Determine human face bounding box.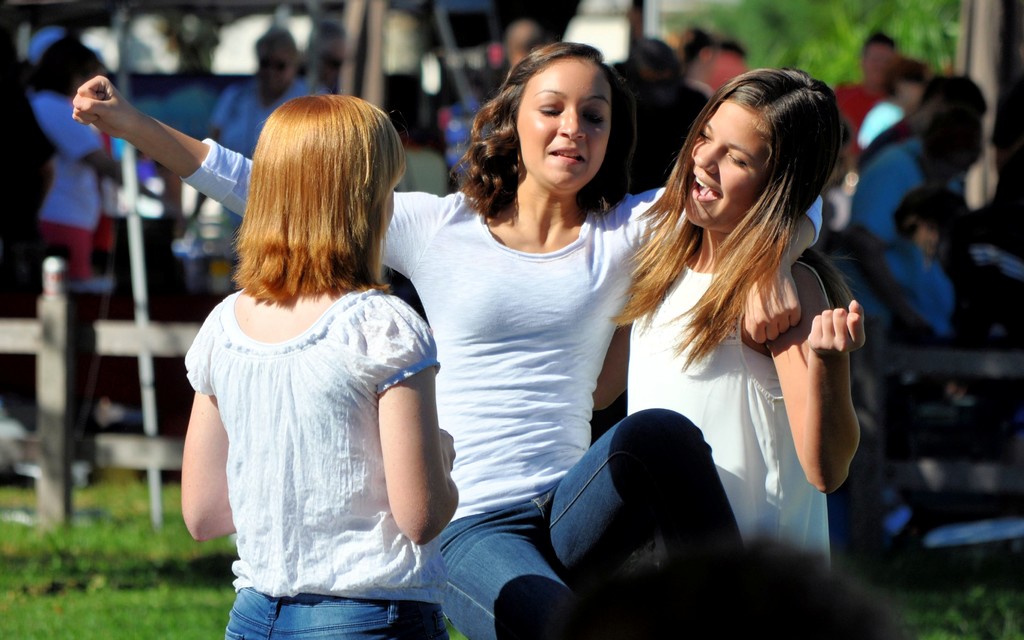
Determined: 640 70 676 107.
